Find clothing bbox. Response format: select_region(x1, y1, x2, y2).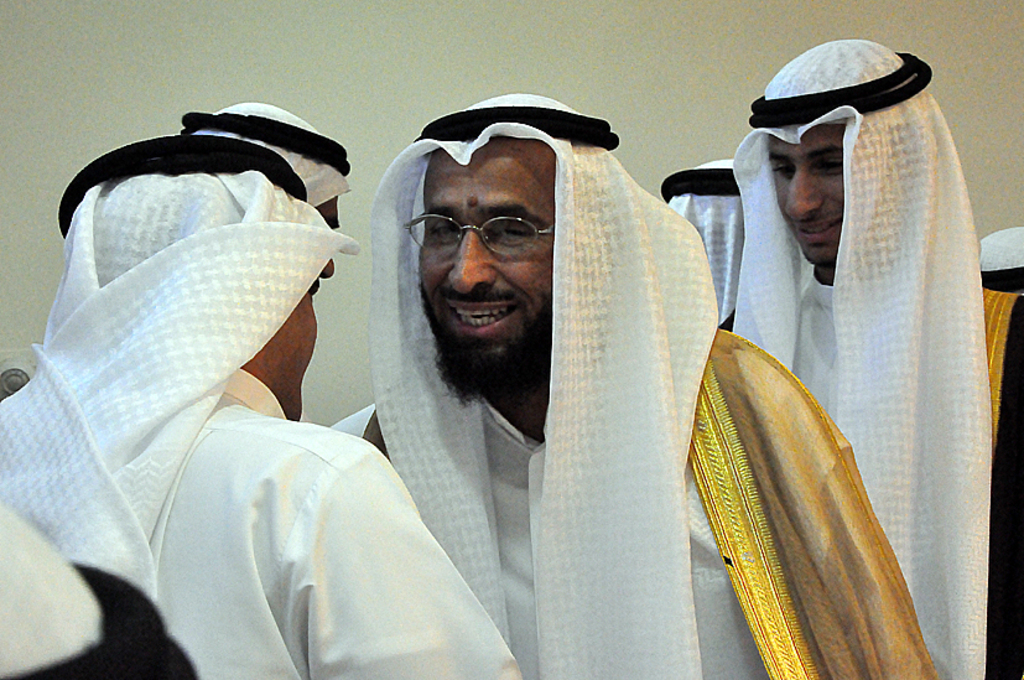
select_region(136, 358, 536, 679).
